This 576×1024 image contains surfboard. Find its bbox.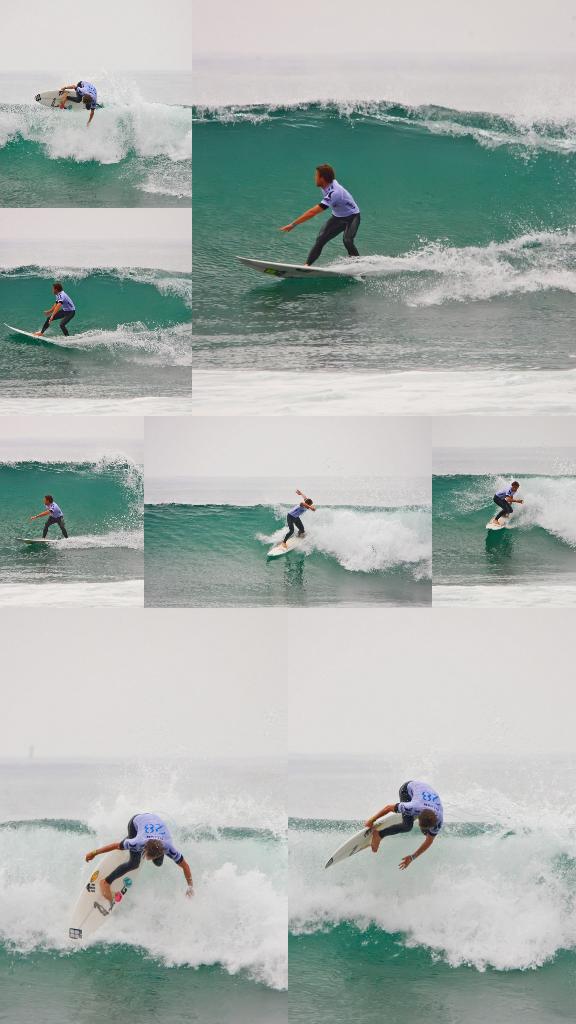
(489,521,510,533).
